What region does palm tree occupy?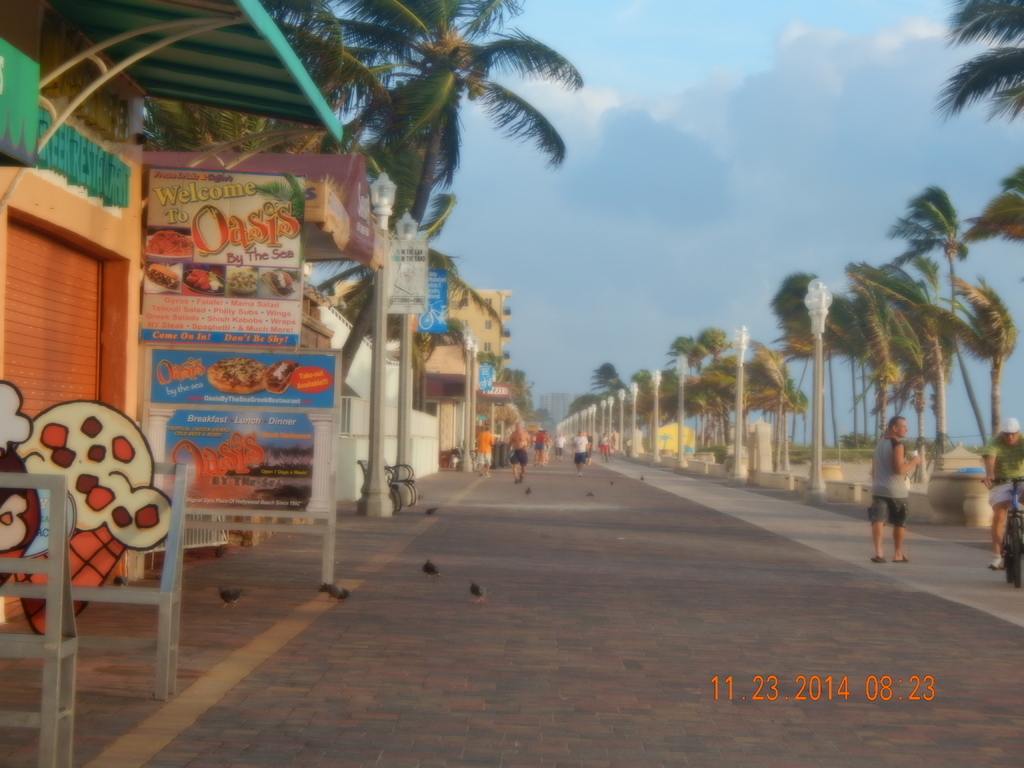
bbox=[339, 0, 604, 384].
